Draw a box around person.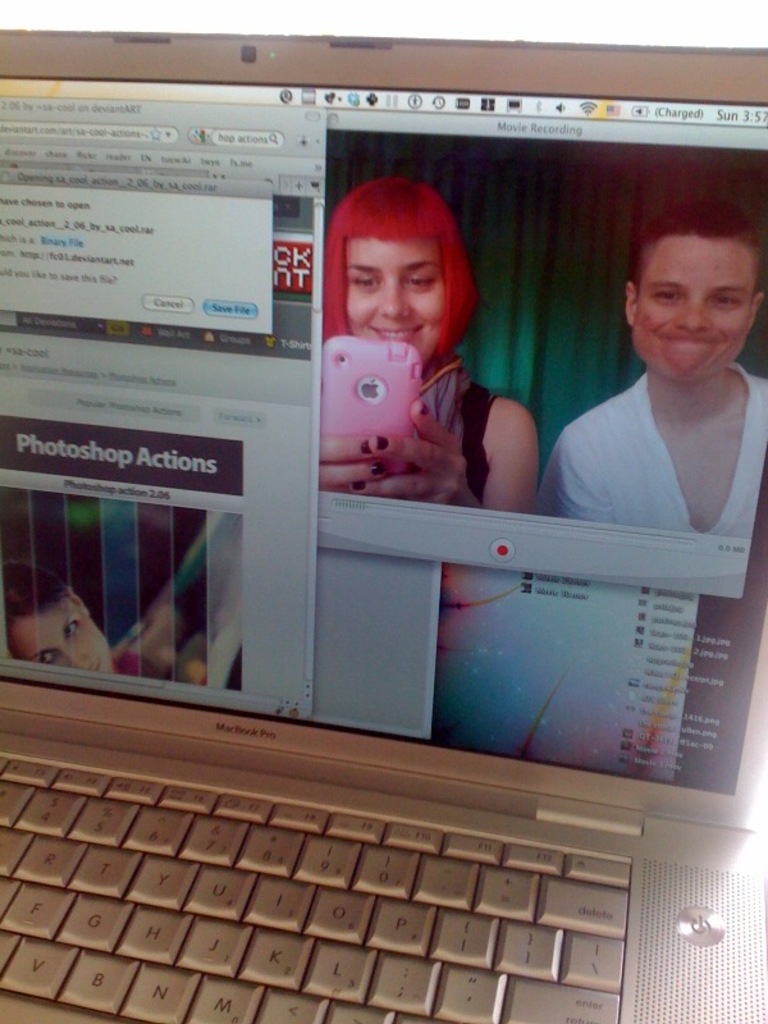
BBox(308, 177, 548, 550).
